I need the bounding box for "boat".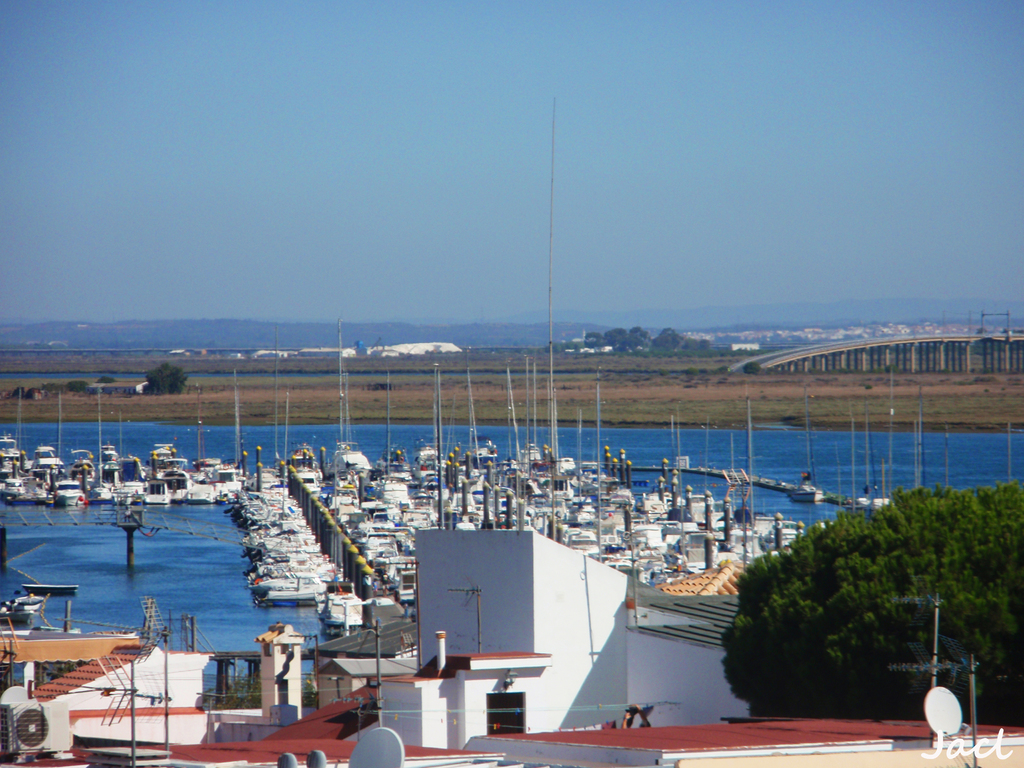
Here it is: [x1=3, y1=465, x2=26, y2=514].
